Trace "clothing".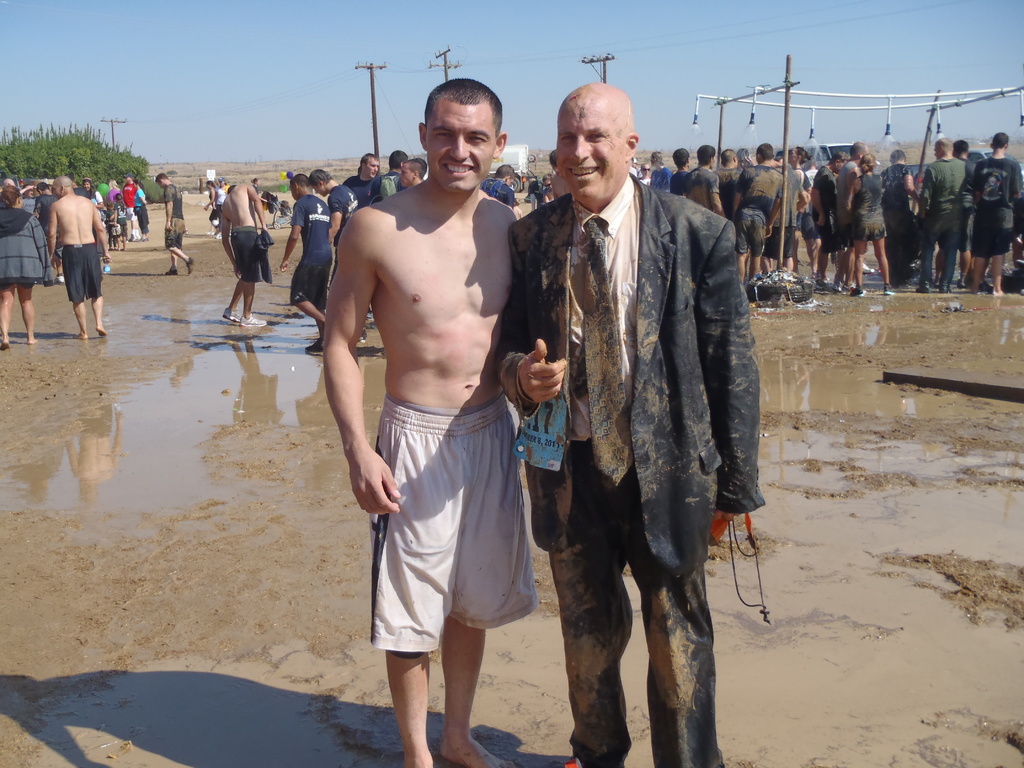
Traced to left=328, top=183, right=360, bottom=253.
